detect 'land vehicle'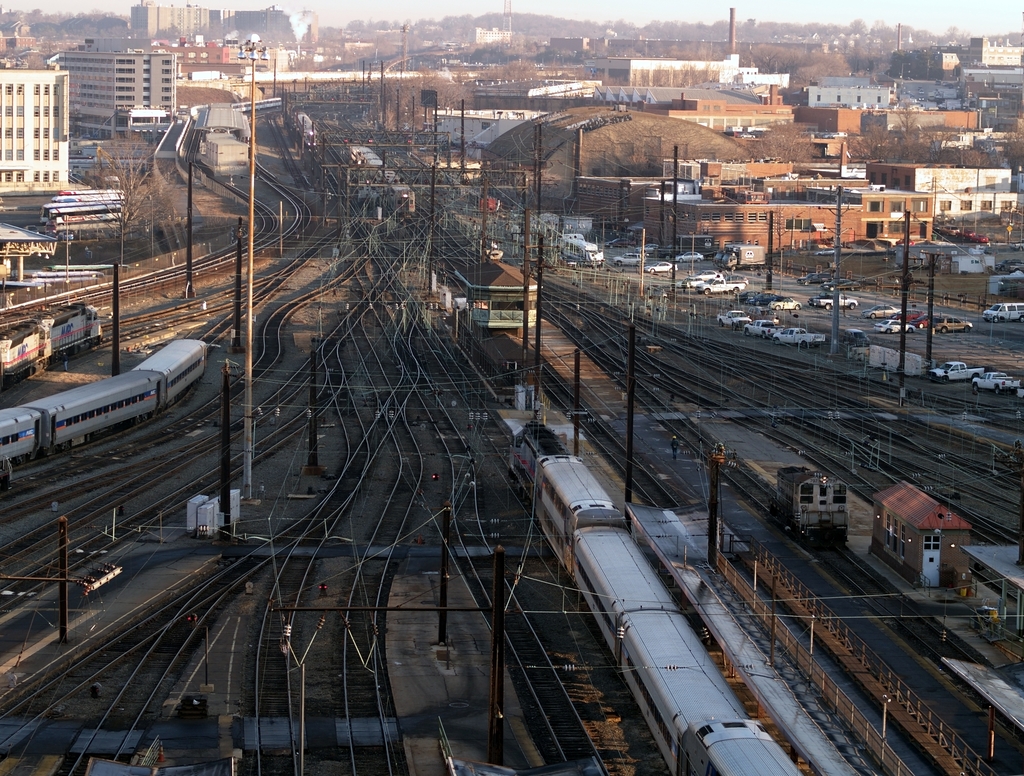
[left=815, top=249, right=839, bottom=255]
